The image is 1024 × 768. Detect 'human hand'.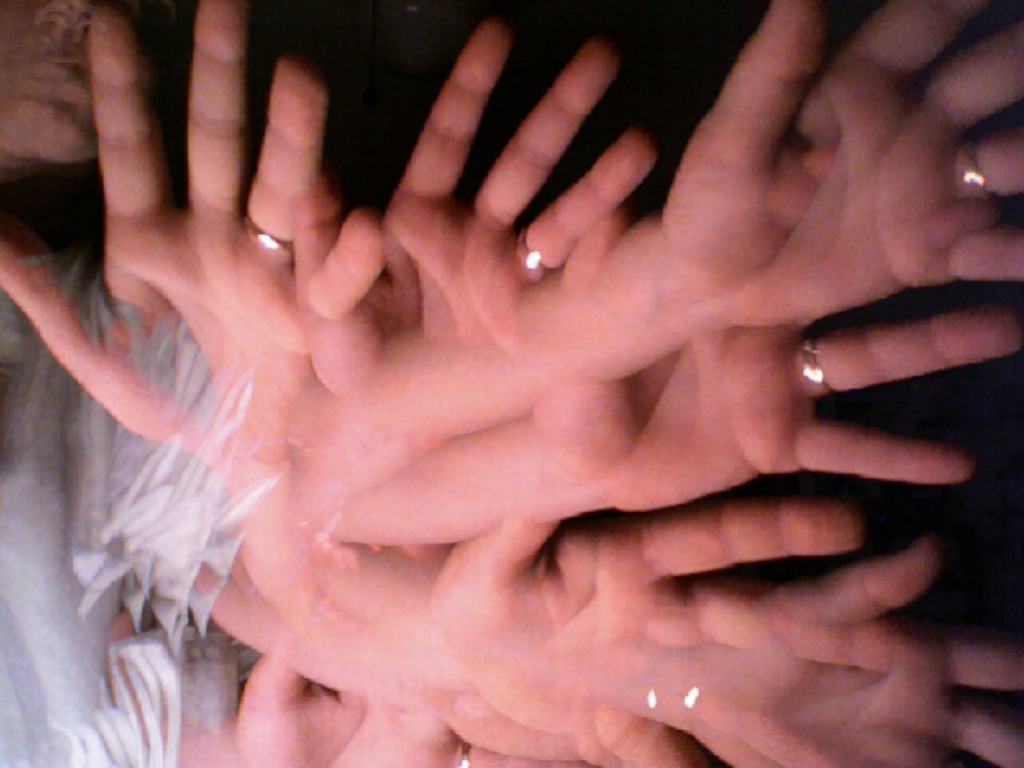
Detection: crop(662, 0, 1023, 330).
